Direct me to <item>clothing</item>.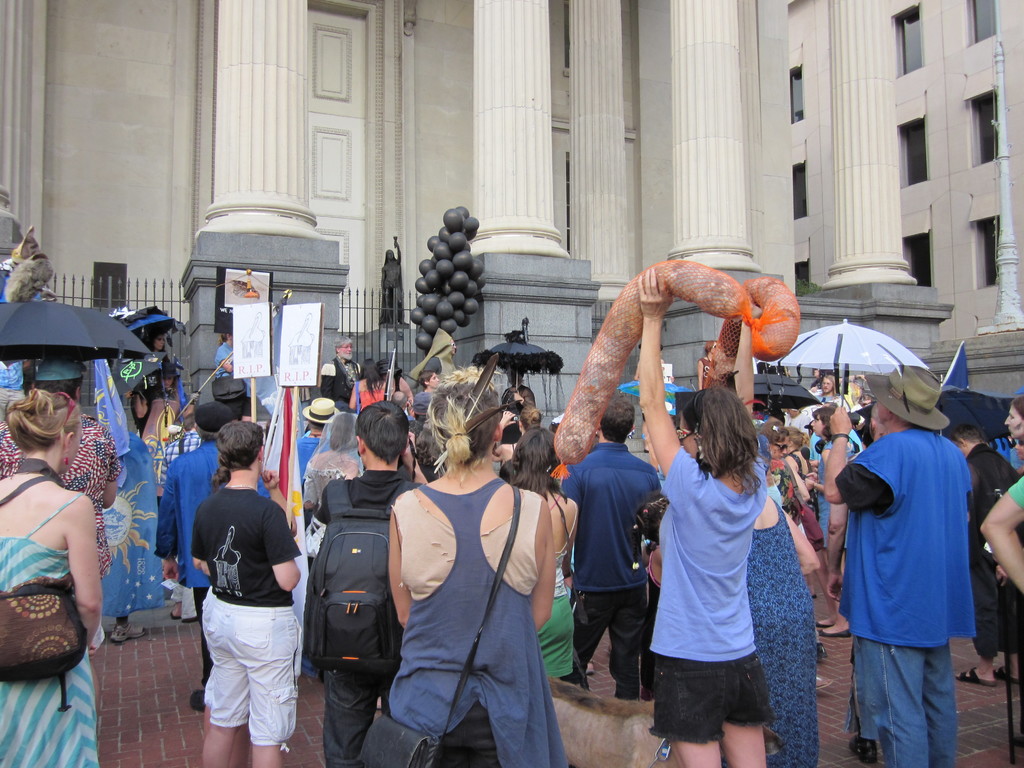
Direction: box=[538, 492, 575, 679].
